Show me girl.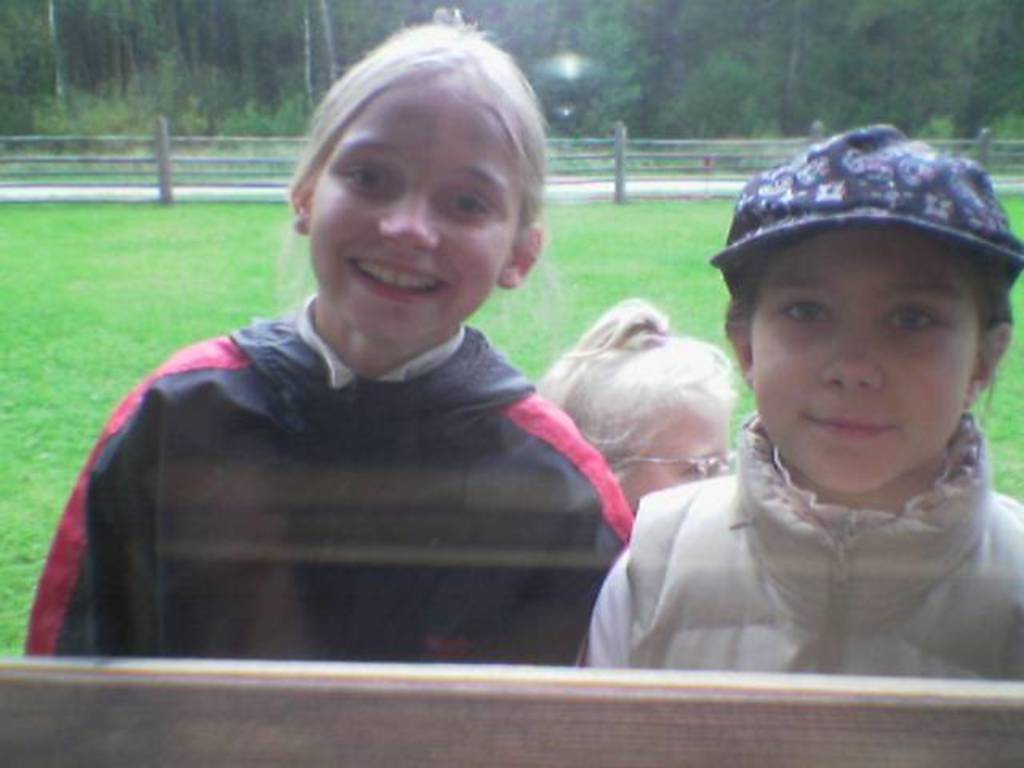
girl is here: pyautogui.locateOnScreen(590, 122, 1022, 682).
